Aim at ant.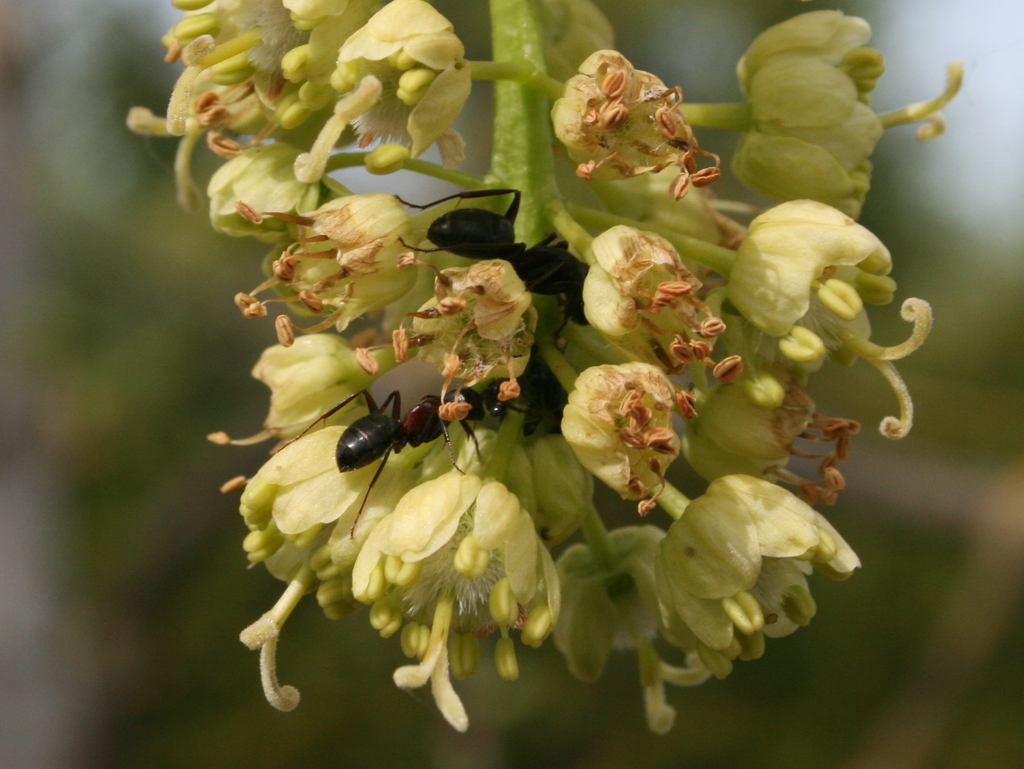
Aimed at <bbox>387, 182, 595, 343</bbox>.
